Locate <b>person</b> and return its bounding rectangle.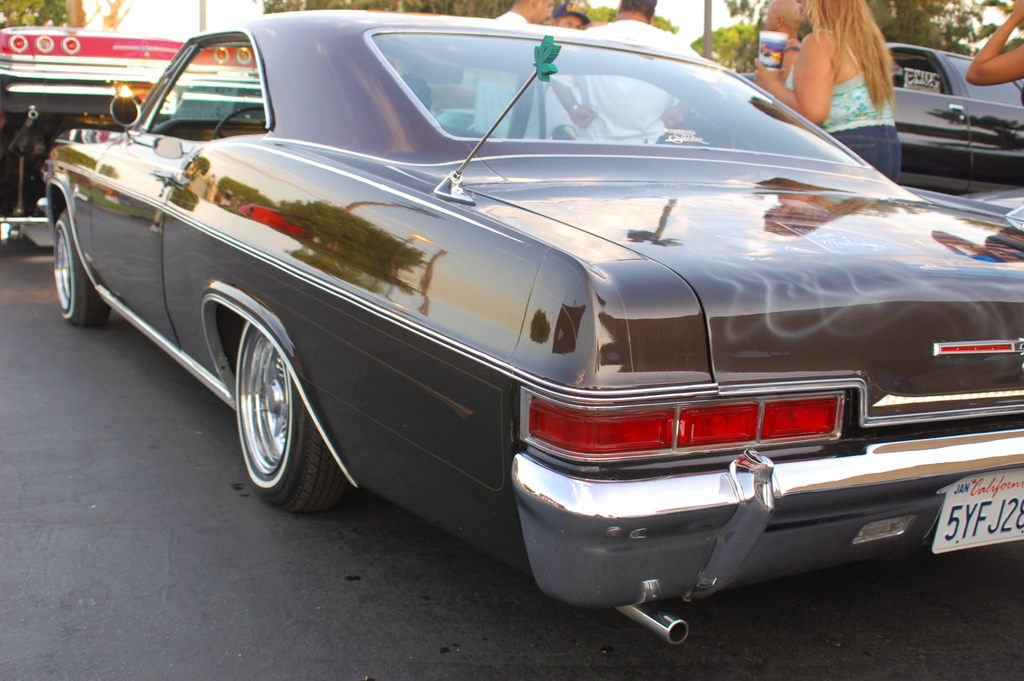
select_region(548, 1, 588, 134).
